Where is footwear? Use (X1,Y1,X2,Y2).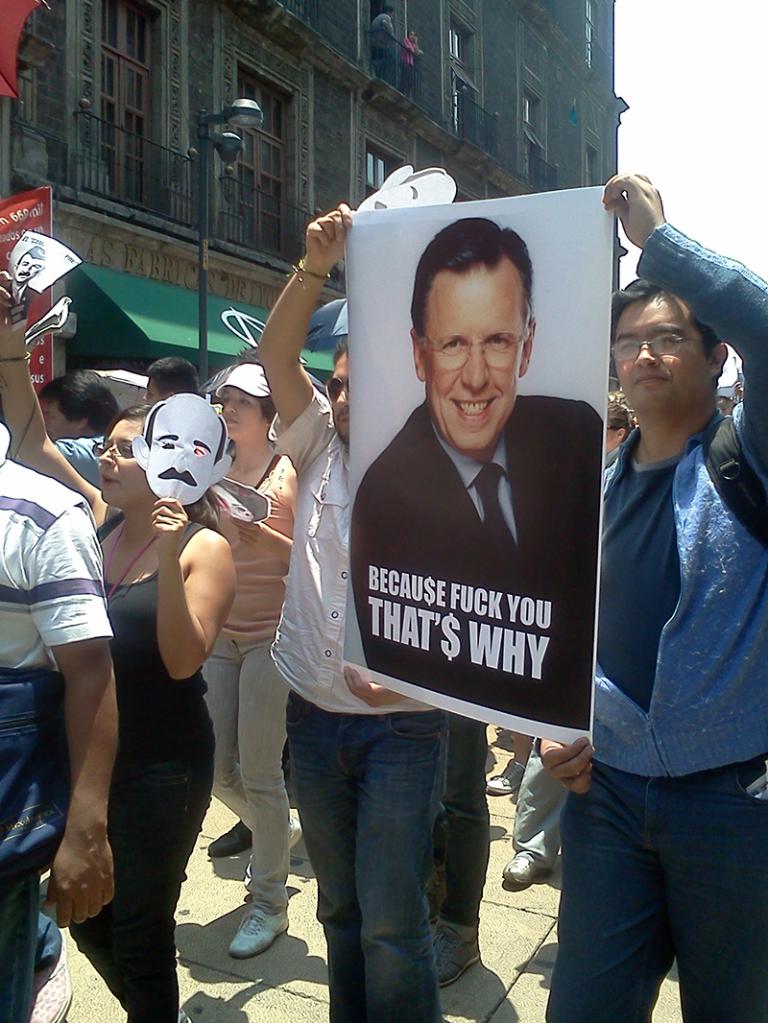
(287,812,304,847).
